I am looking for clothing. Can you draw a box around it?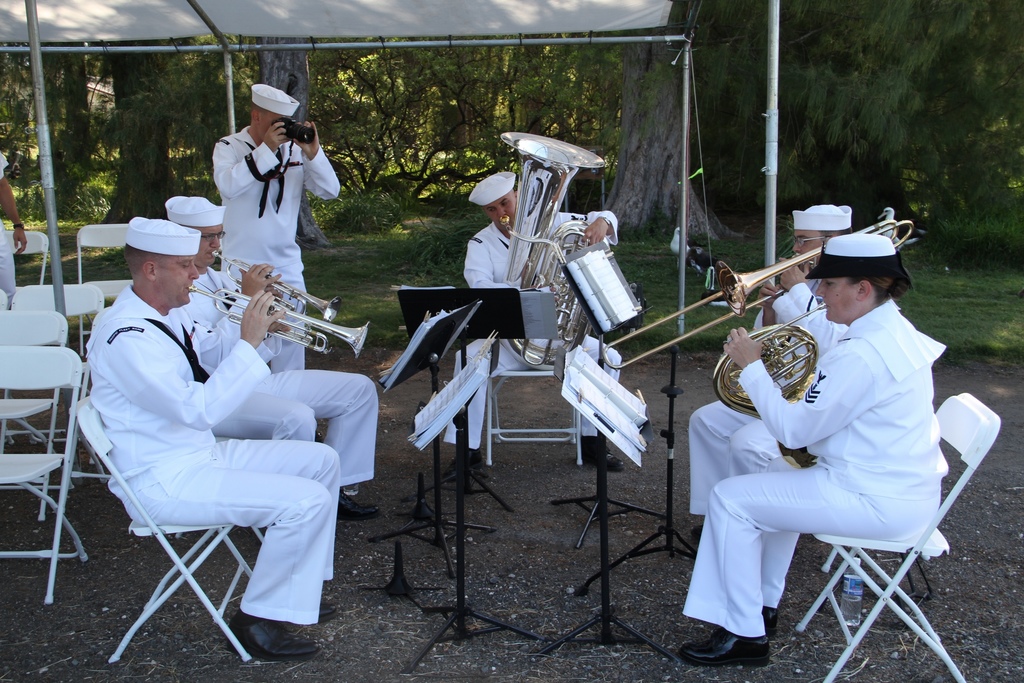
Sure, the bounding box is crop(445, 210, 623, 443).
